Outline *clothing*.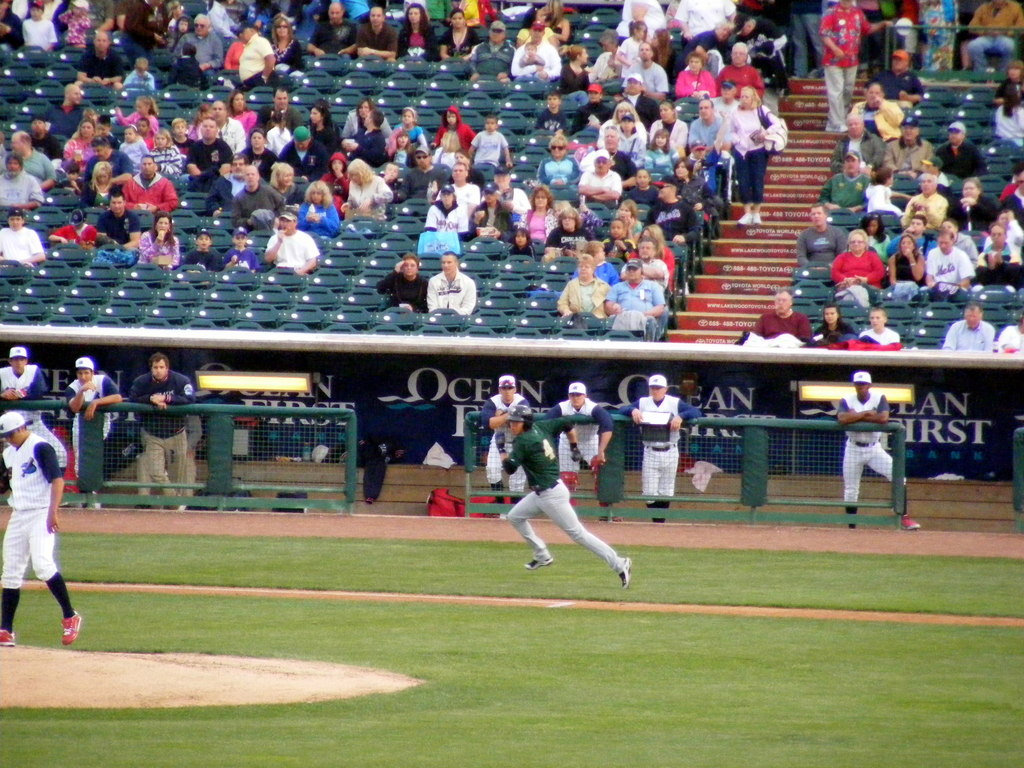
Outline: pyautogui.locateOnScreen(336, 104, 392, 140).
